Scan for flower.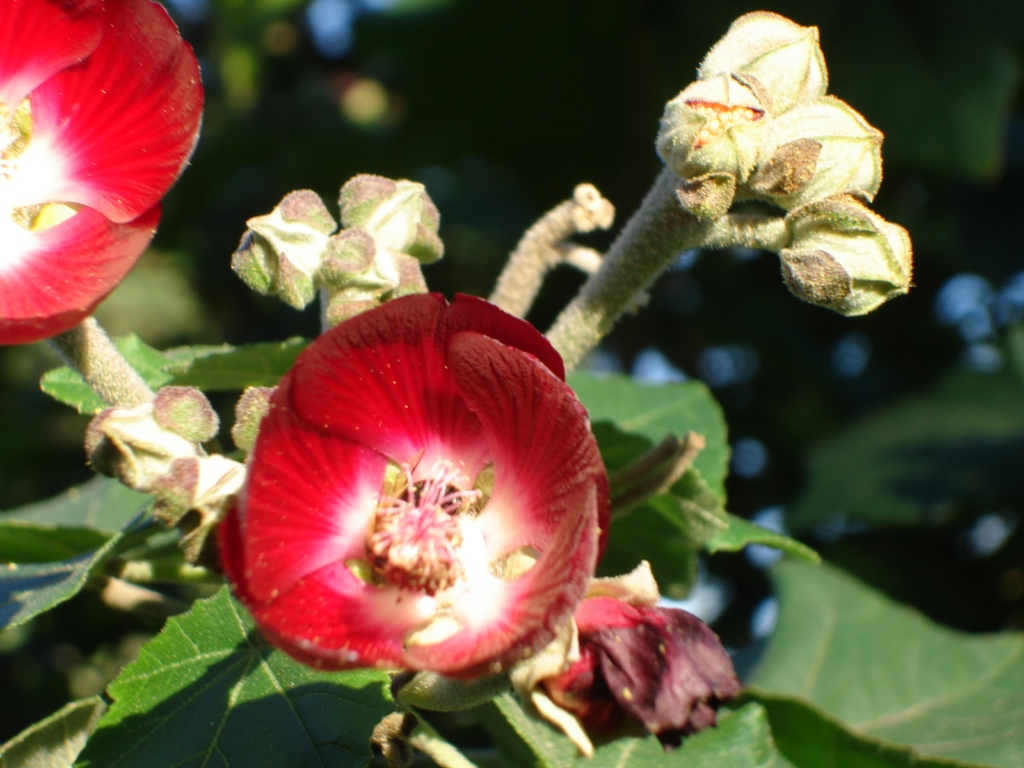
Scan result: <region>341, 173, 440, 269</region>.
